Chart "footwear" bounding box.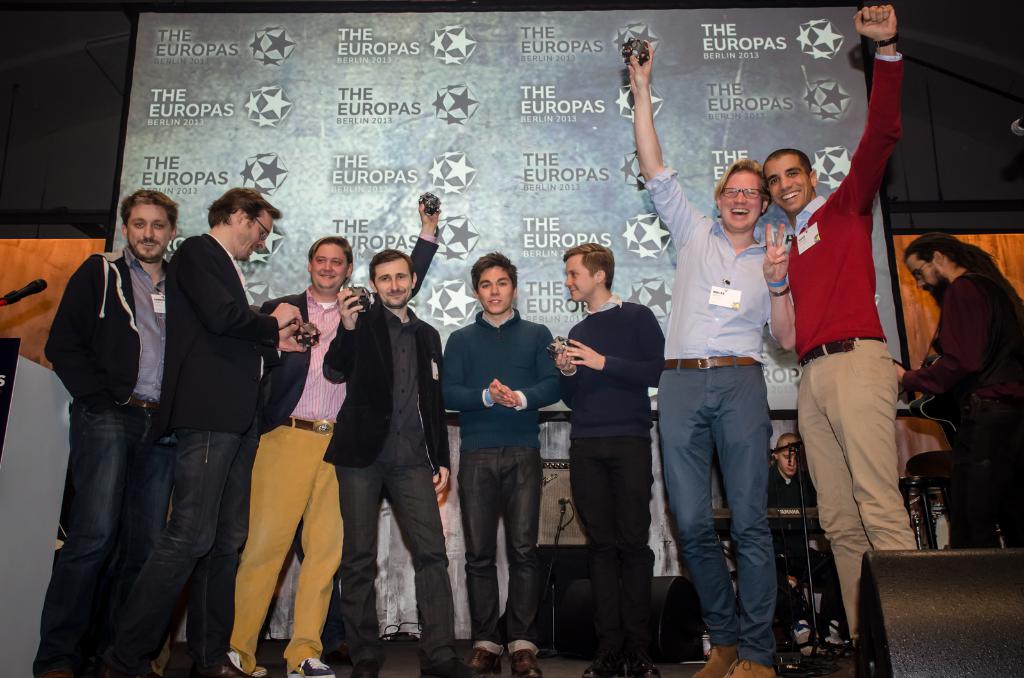
Charted: 345,651,383,677.
